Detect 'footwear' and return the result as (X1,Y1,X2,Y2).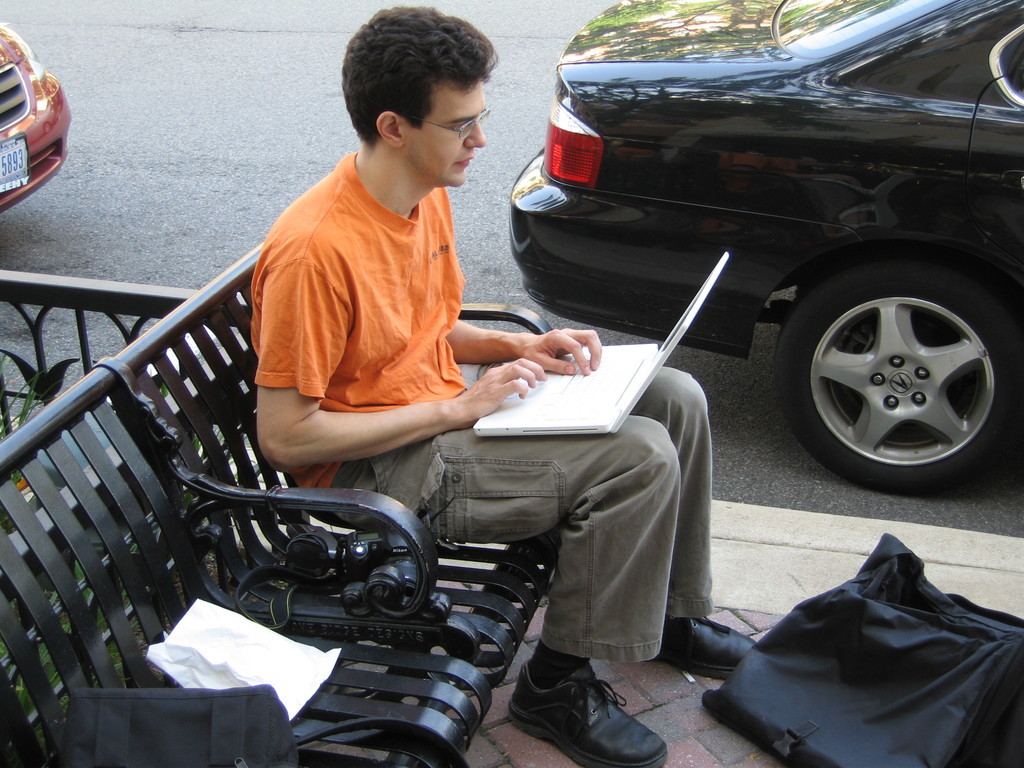
(652,616,755,676).
